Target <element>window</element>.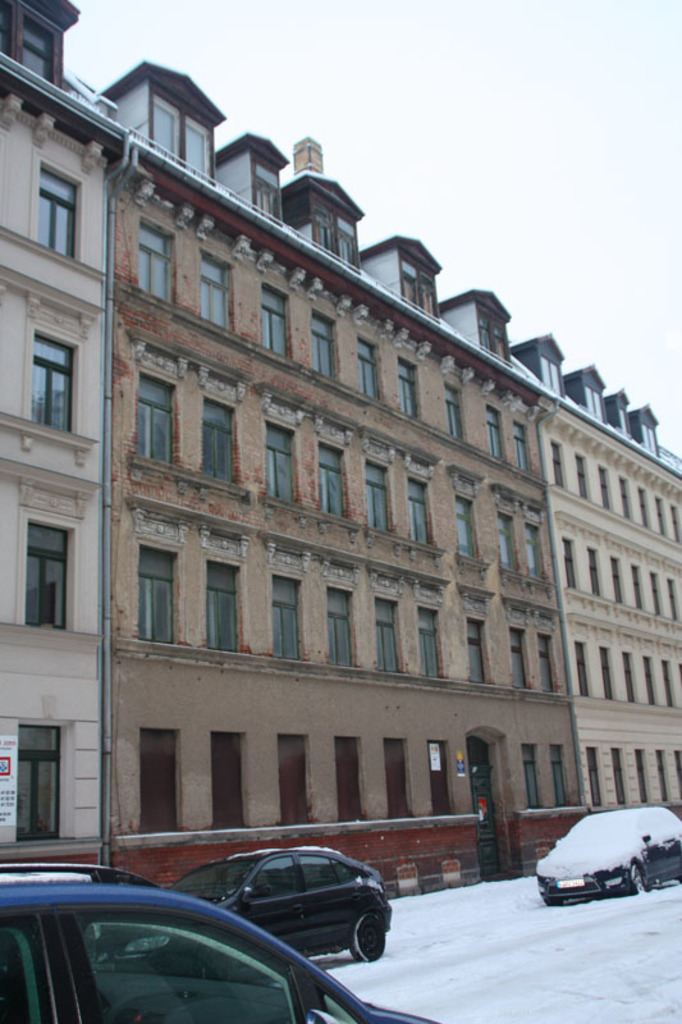
Target region: 598/465/612/508.
